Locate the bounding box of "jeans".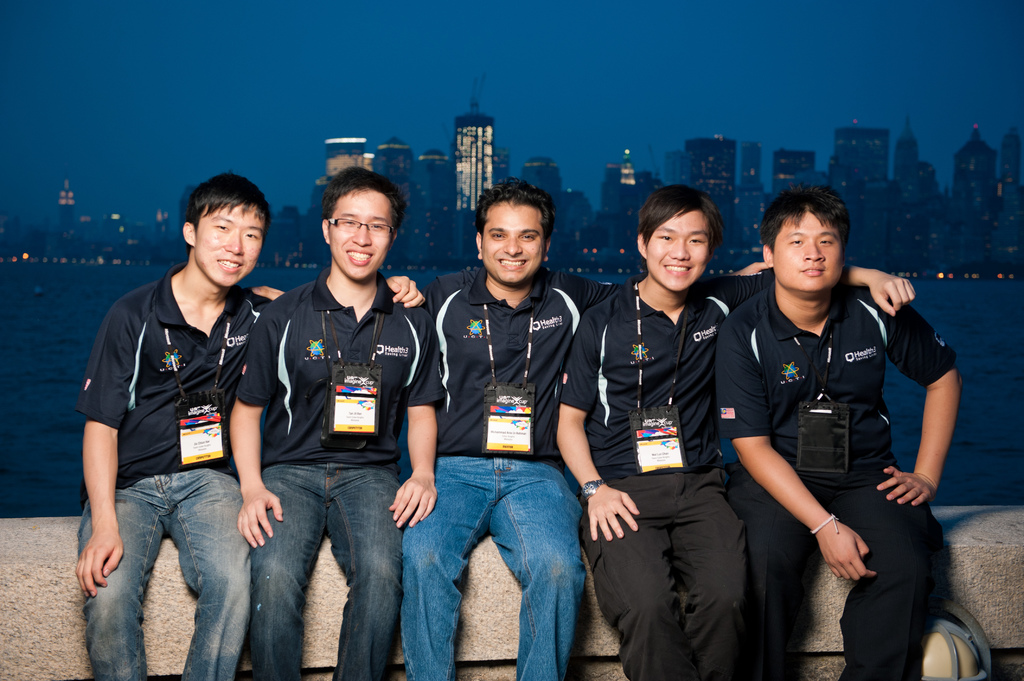
Bounding box: (76,469,252,680).
